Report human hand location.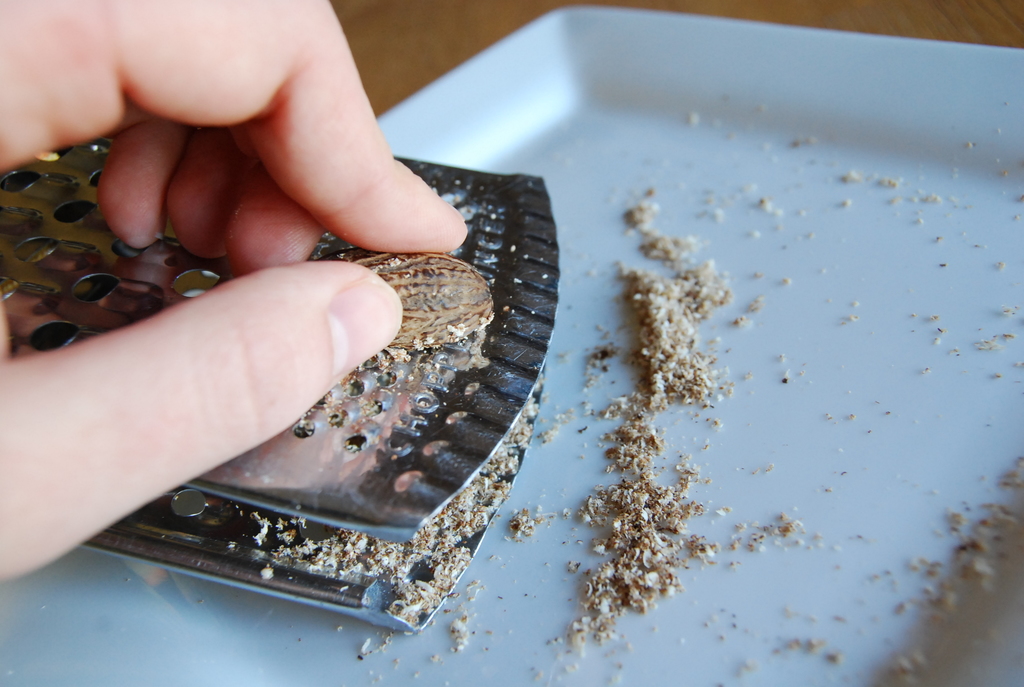
Report: <region>0, 0, 466, 583</region>.
